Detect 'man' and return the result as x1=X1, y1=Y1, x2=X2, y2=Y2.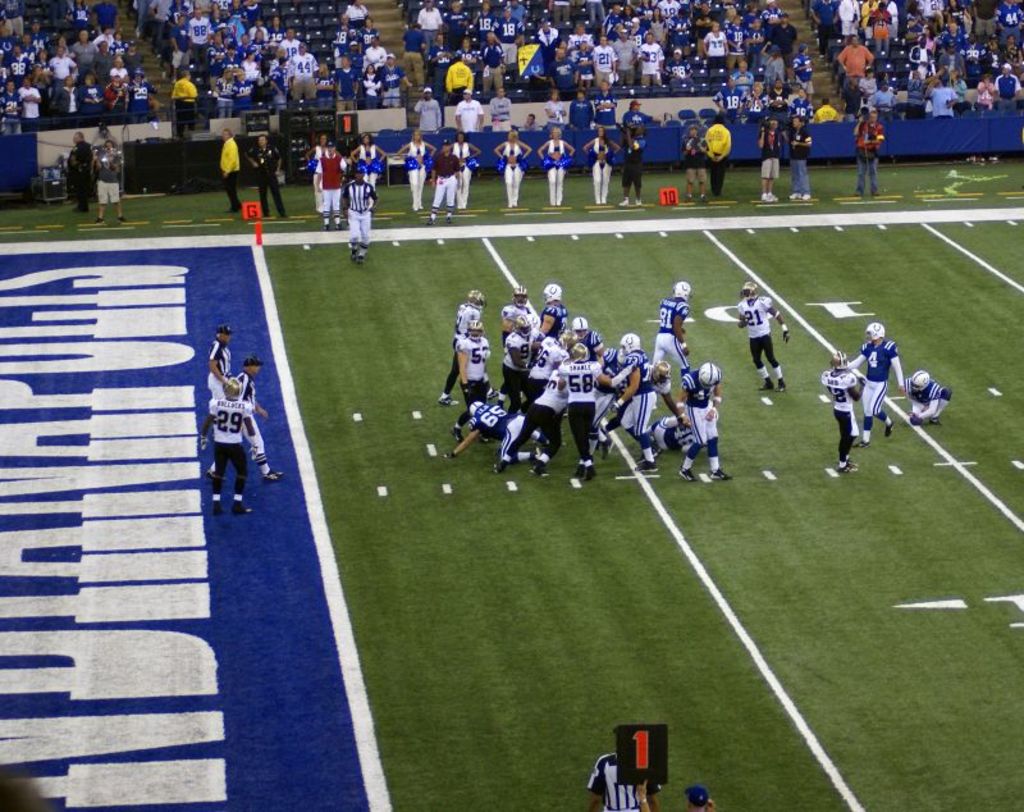
x1=0, y1=0, x2=5, y2=26.
